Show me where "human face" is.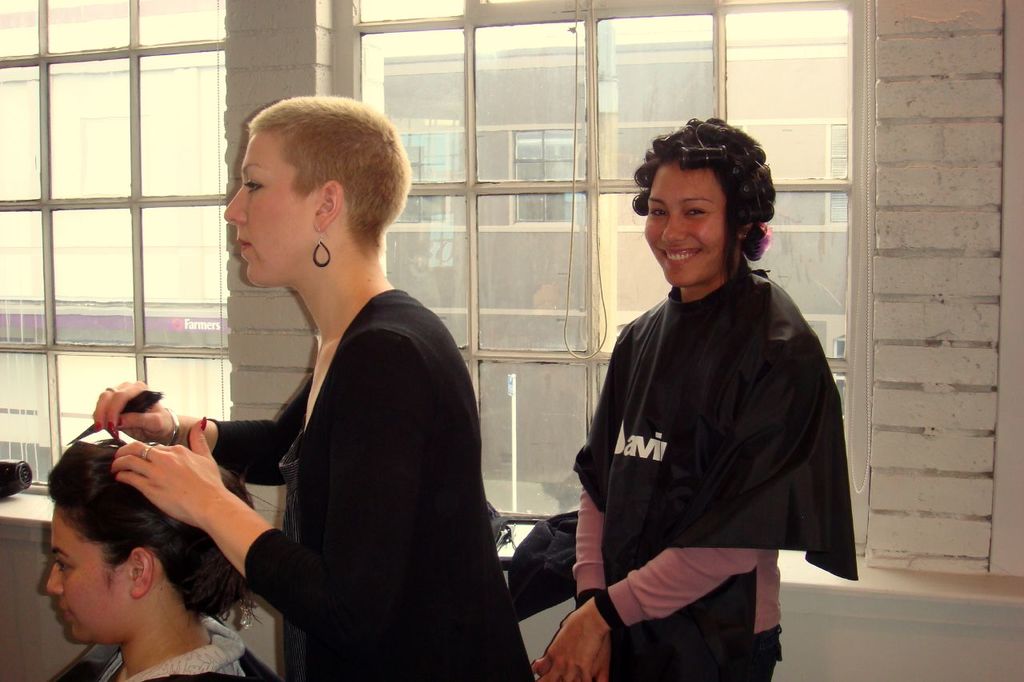
"human face" is at 640:167:722:292.
